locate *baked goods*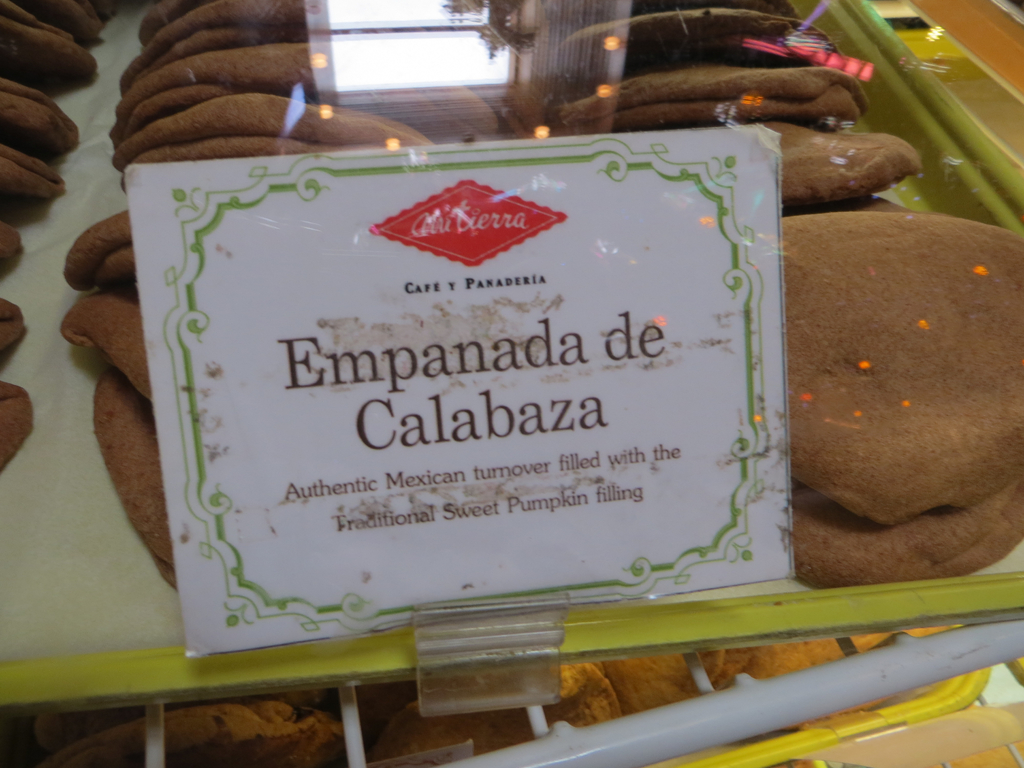
0/225/20/269
